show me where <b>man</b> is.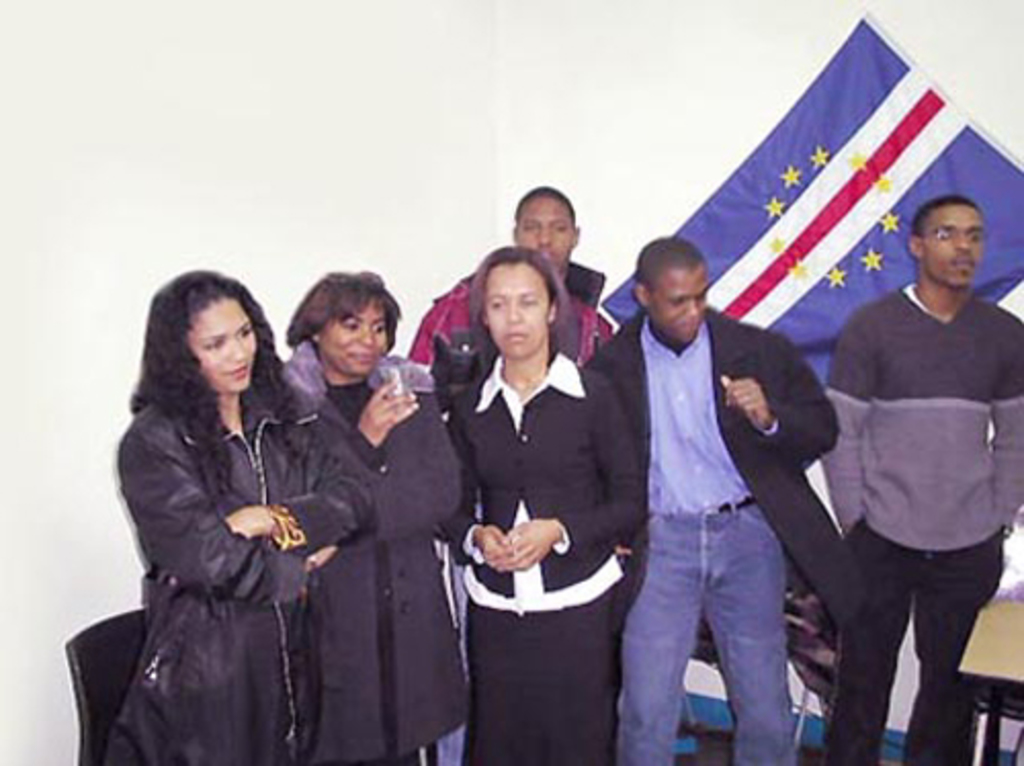
<b>man</b> is at (821, 197, 1022, 764).
